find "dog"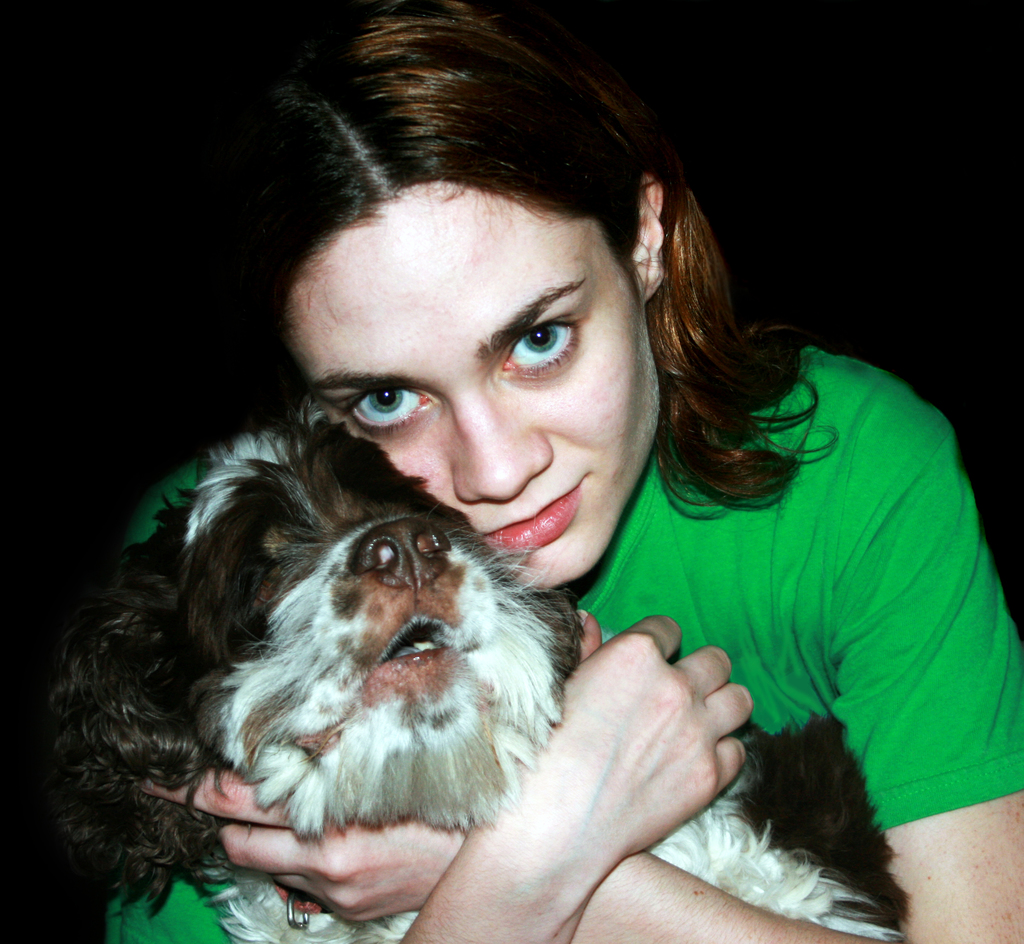
left=31, top=391, right=911, bottom=943
